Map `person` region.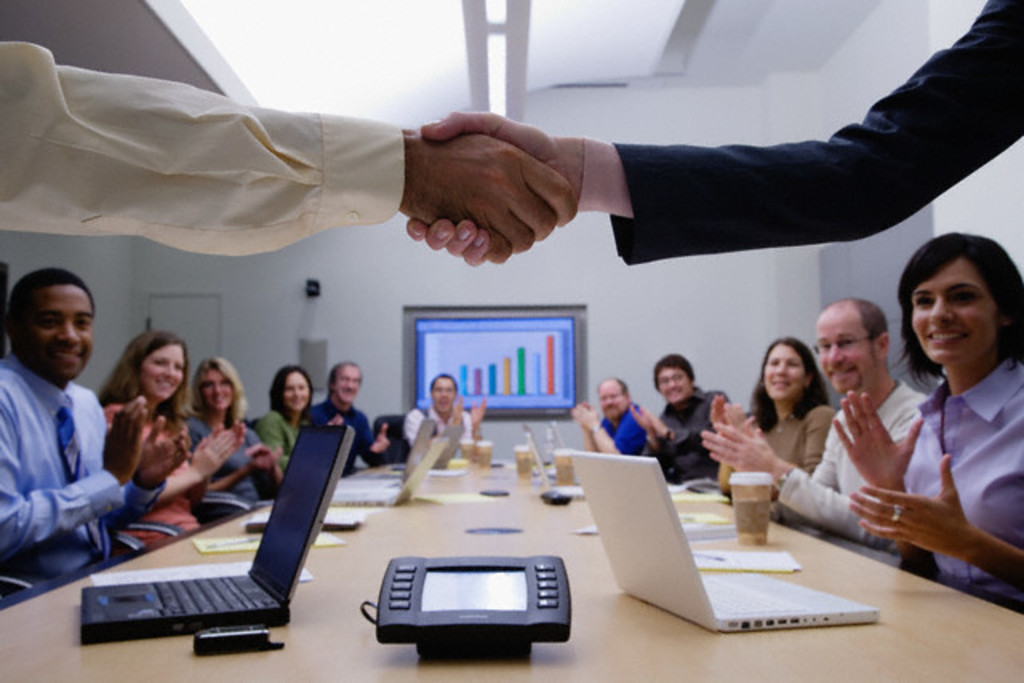
Mapped to <region>408, 0, 1022, 269</region>.
